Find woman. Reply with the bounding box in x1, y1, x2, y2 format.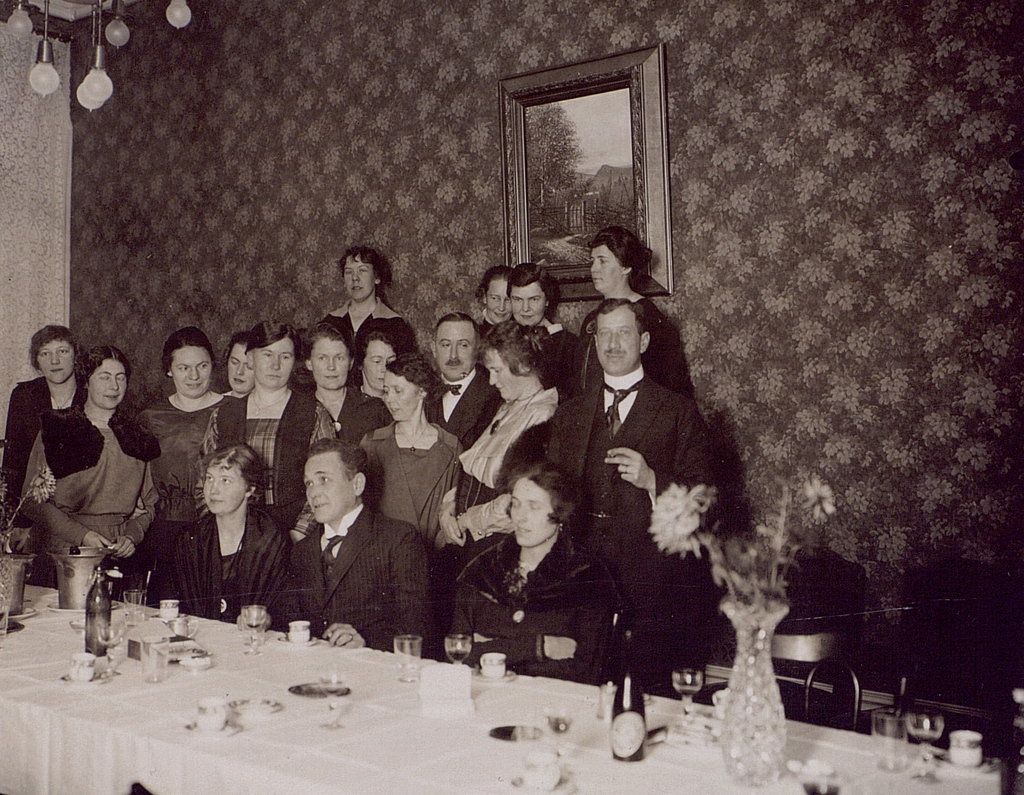
467, 265, 511, 333.
